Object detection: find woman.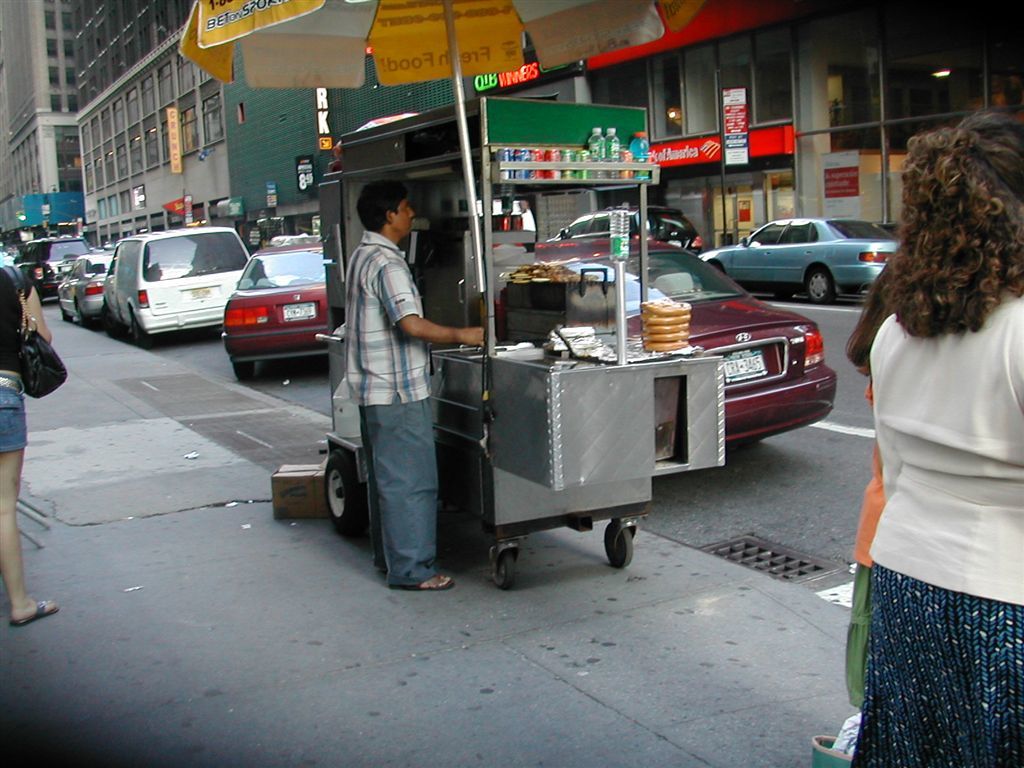
x1=845, y1=124, x2=1023, y2=767.
